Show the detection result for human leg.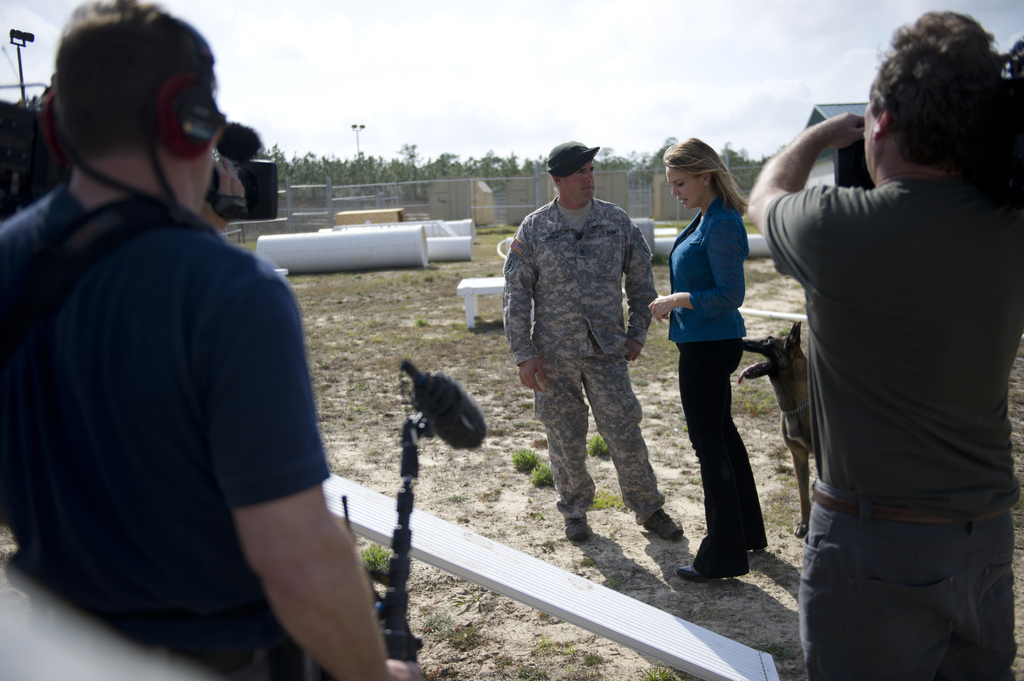
region(678, 316, 755, 582).
